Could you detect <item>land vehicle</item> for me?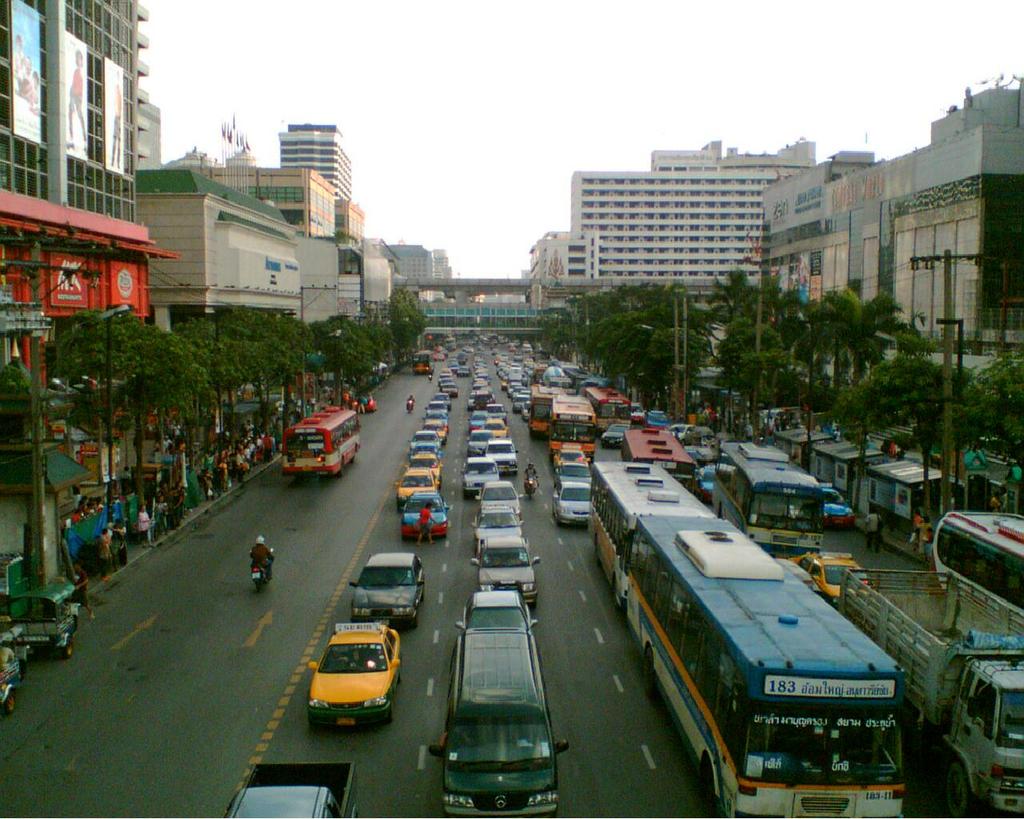
Detection result: (x1=552, y1=449, x2=573, y2=465).
